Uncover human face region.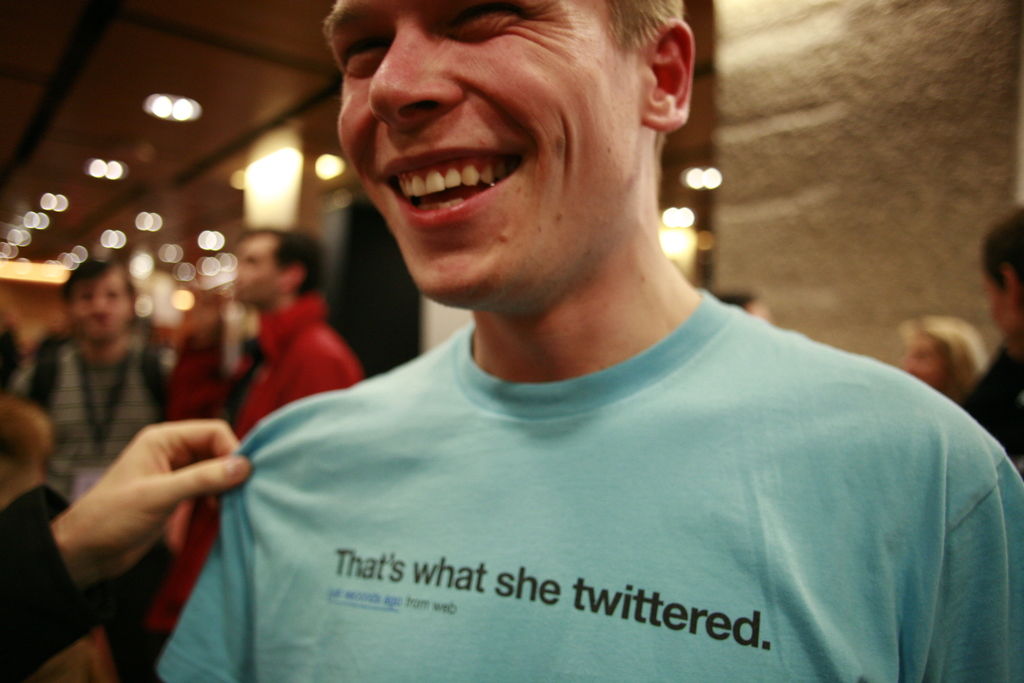
Uncovered: bbox=(72, 276, 126, 336).
